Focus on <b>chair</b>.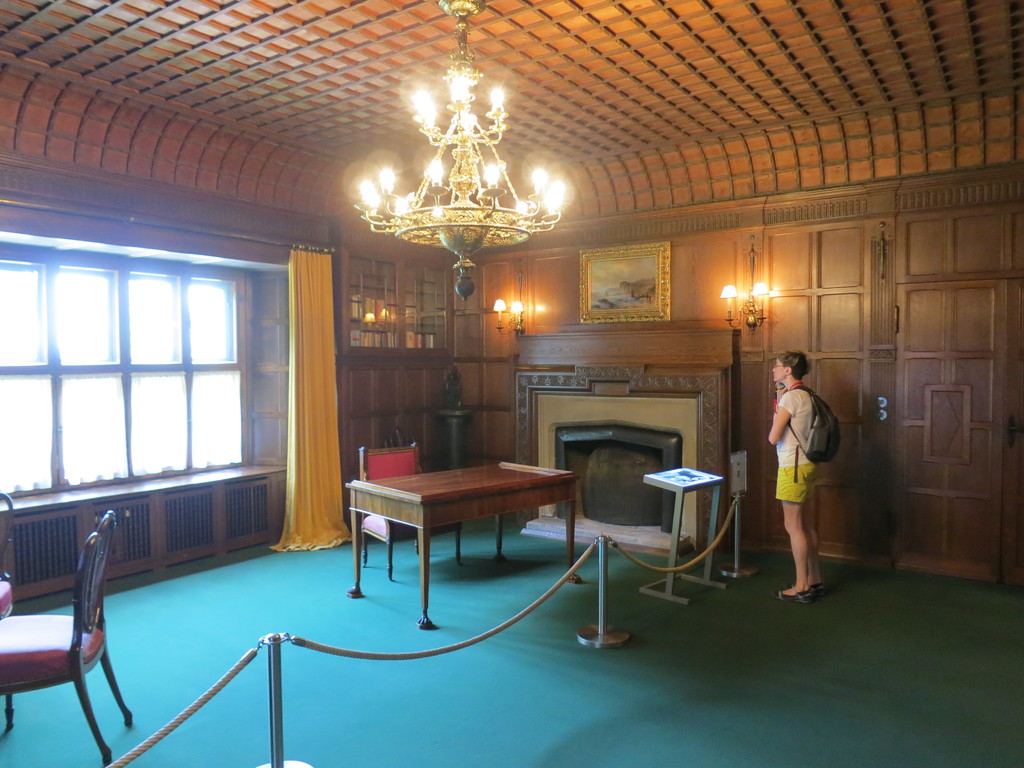
Focused at x1=358 y1=442 x2=463 y2=582.
